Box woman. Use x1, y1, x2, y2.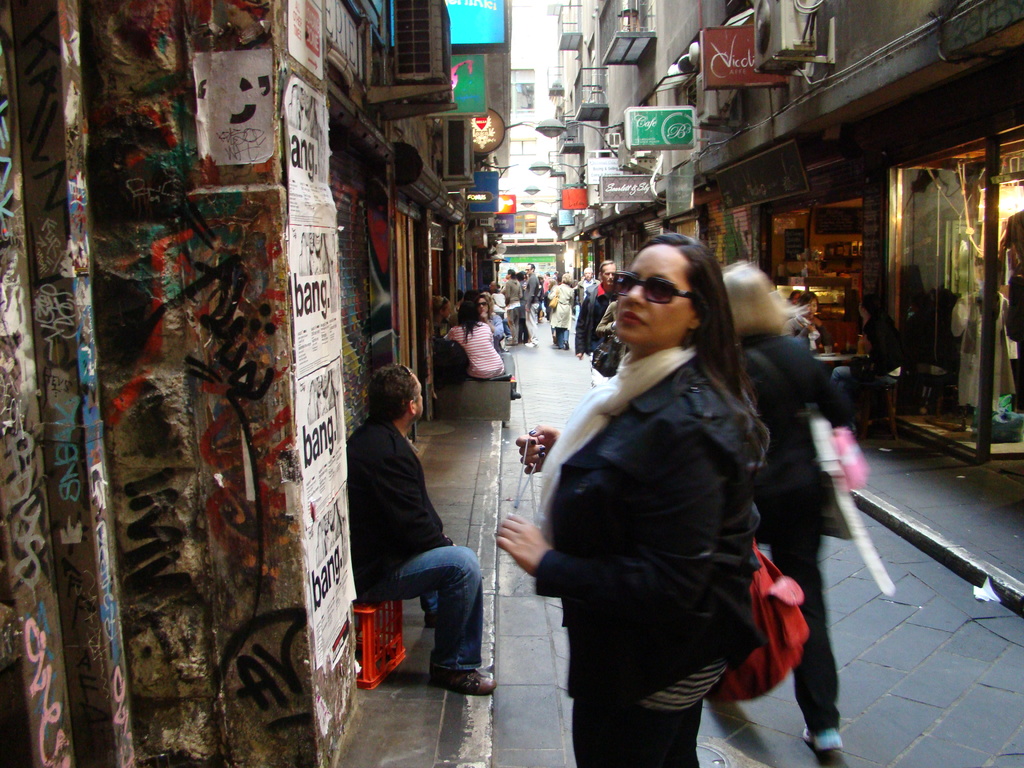
723, 263, 845, 753.
